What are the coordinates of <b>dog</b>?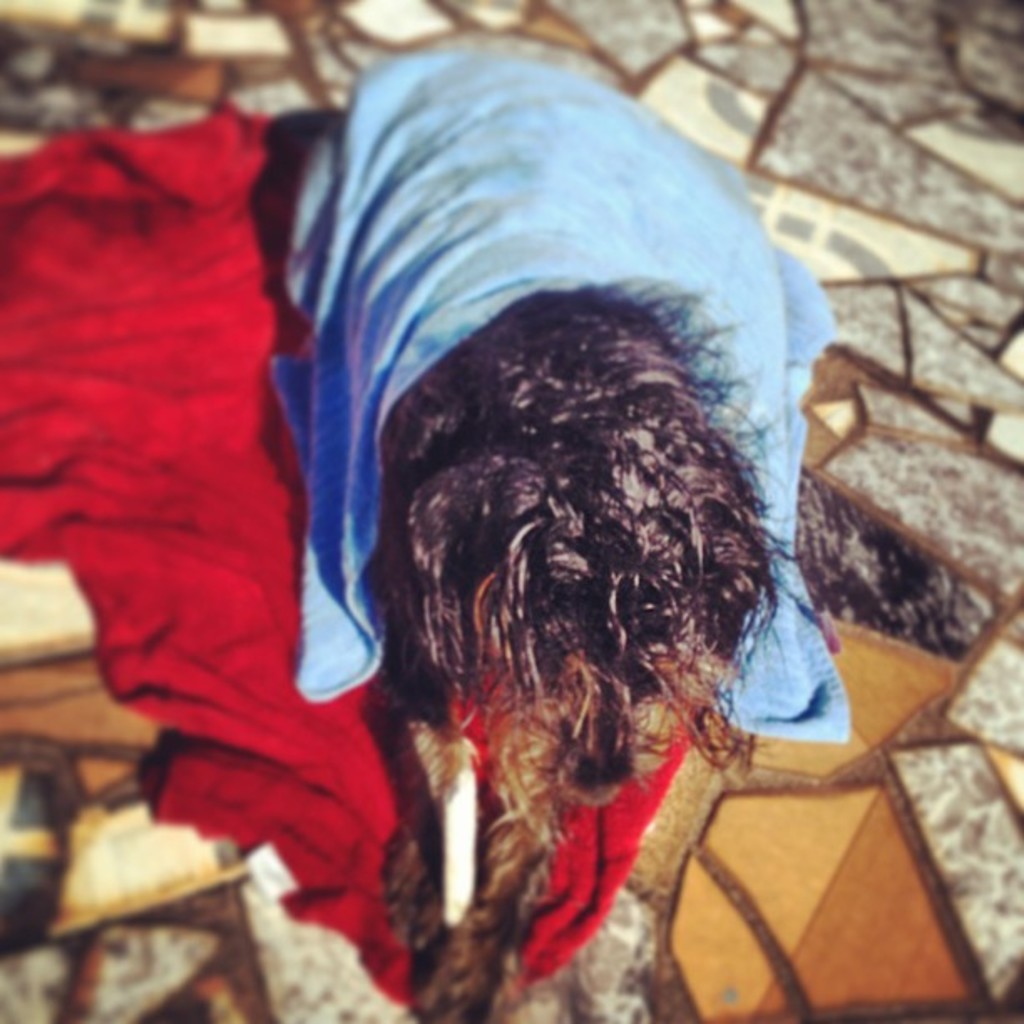
select_region(360, 274, 808, 1022).
